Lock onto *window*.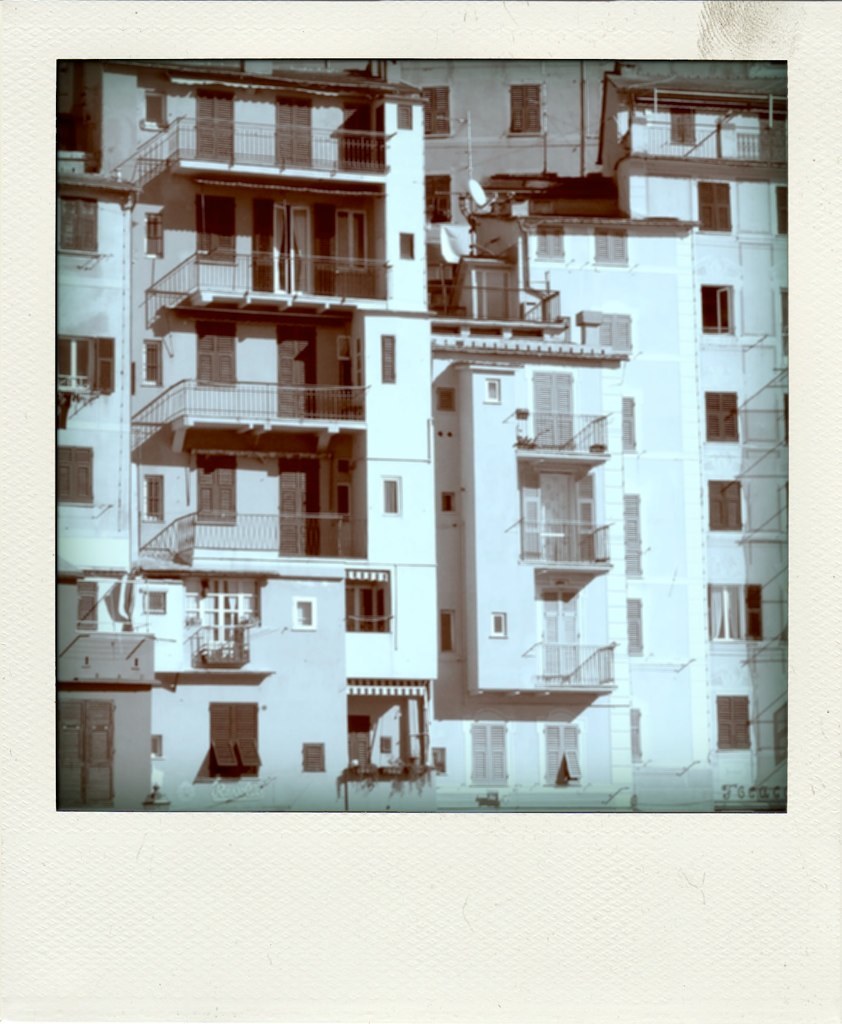
Locked: [left=773, top=185, right=789, bottom=240].
